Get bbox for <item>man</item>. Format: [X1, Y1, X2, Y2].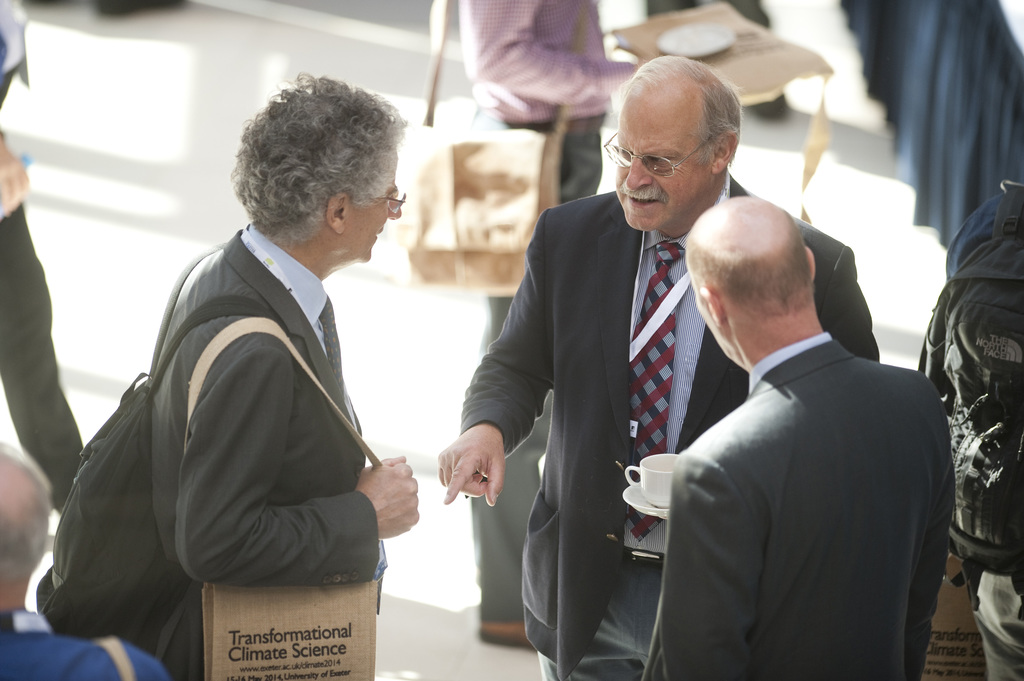
[435, 49, 884, 680].
